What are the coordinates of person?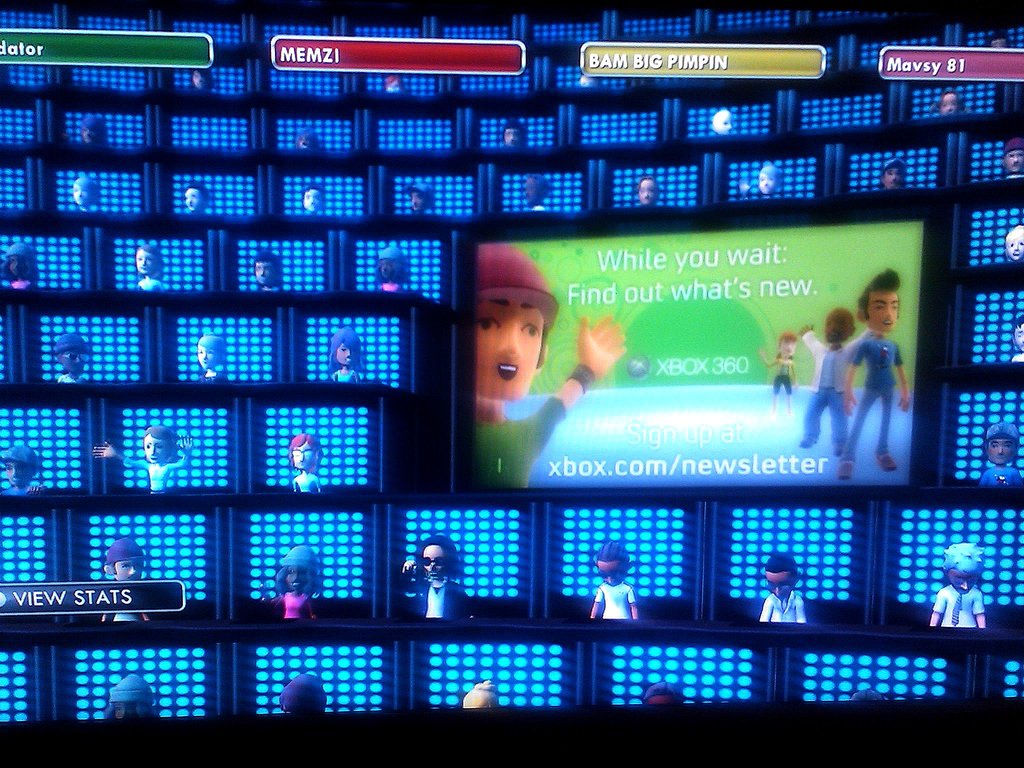
select_region(588, 537, 641, 621).
